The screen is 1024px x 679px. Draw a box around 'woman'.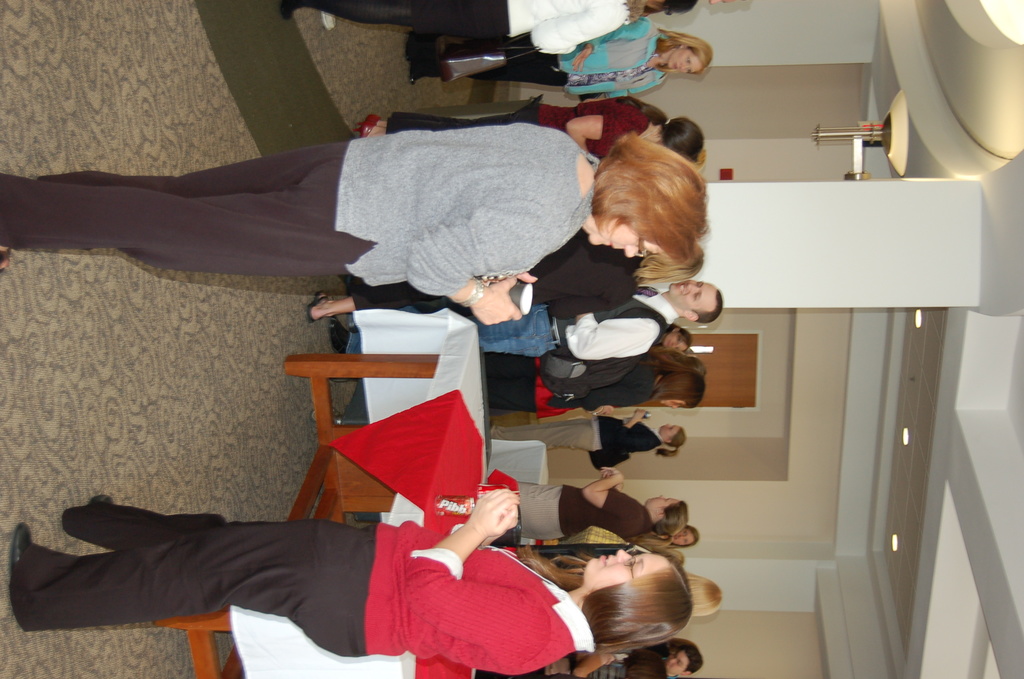
x1=500, y1=464, x2=686, y2=541.
